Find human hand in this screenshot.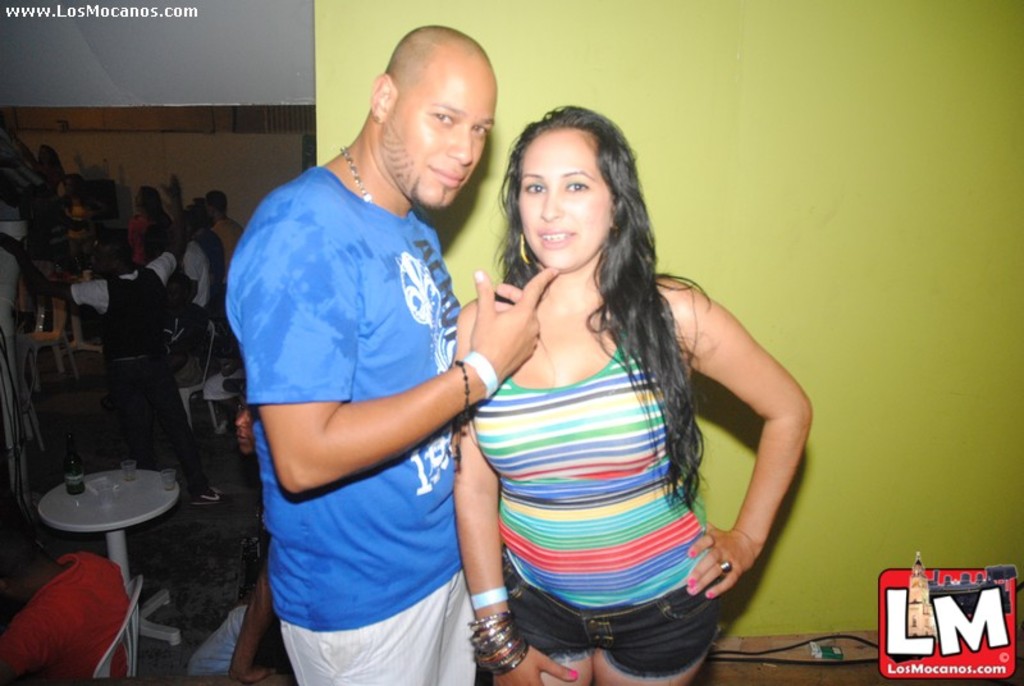
The bounding box for human hand is (x1=166, y1=192, x2=183, y2=221).
